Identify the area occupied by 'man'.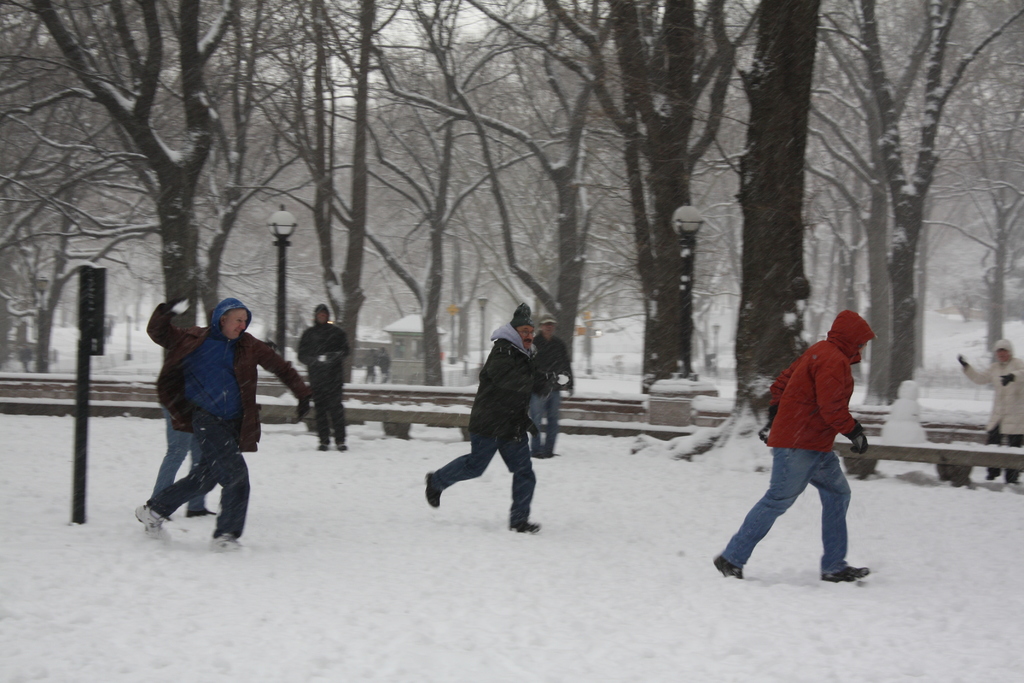
Area: bbox=[525, 307, 580, 459].
